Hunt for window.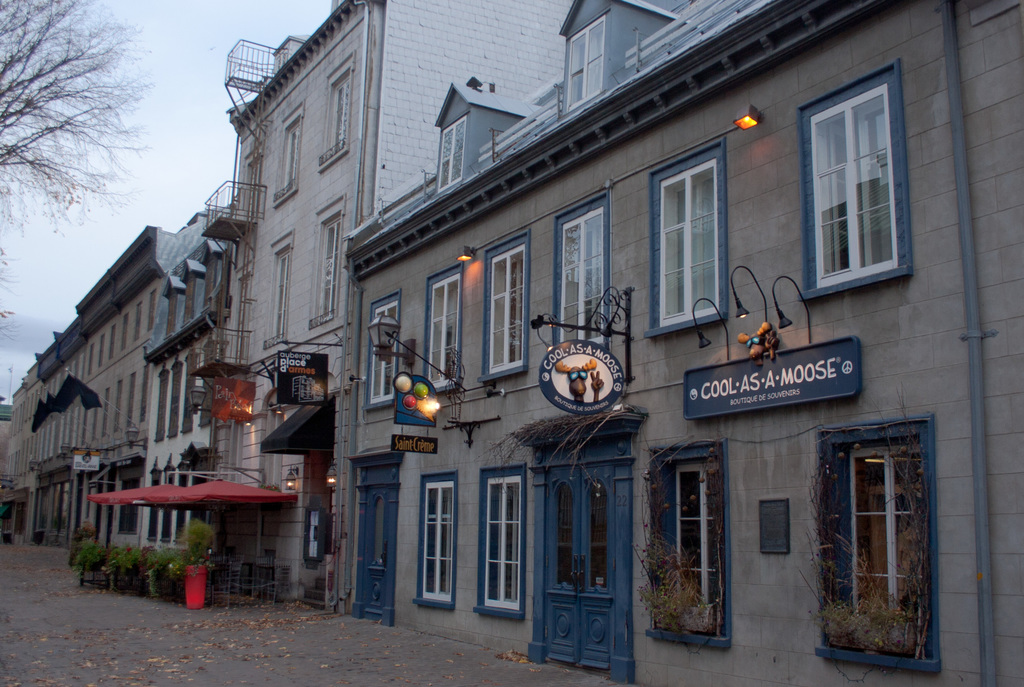
Hunted down at (left=176, top=356, right=188, bottom=435).
